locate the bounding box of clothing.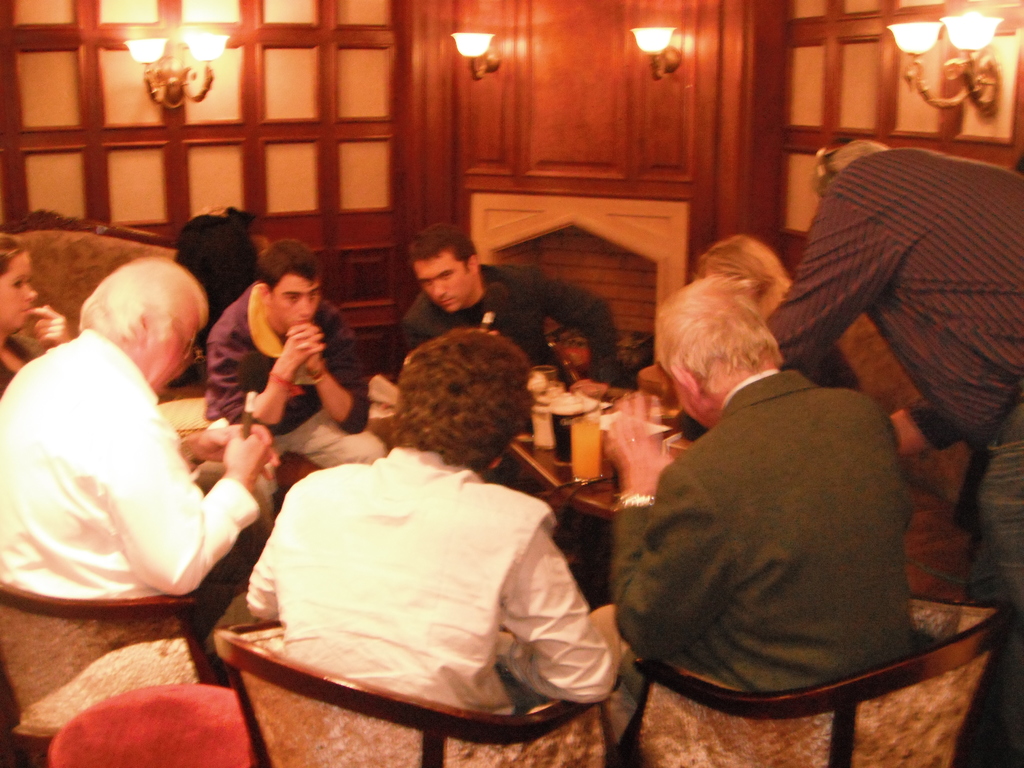
Bounding box: pyautogui.locateOnScreen(778, 140, 1023, 709).
